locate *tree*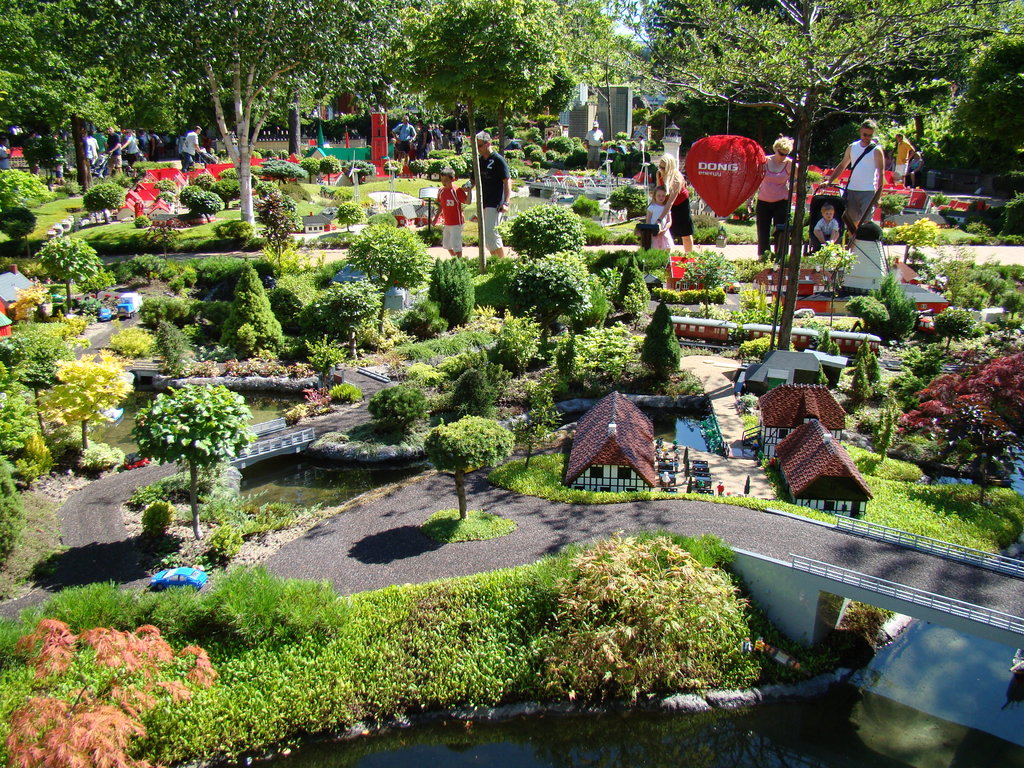
0:167:49:207
